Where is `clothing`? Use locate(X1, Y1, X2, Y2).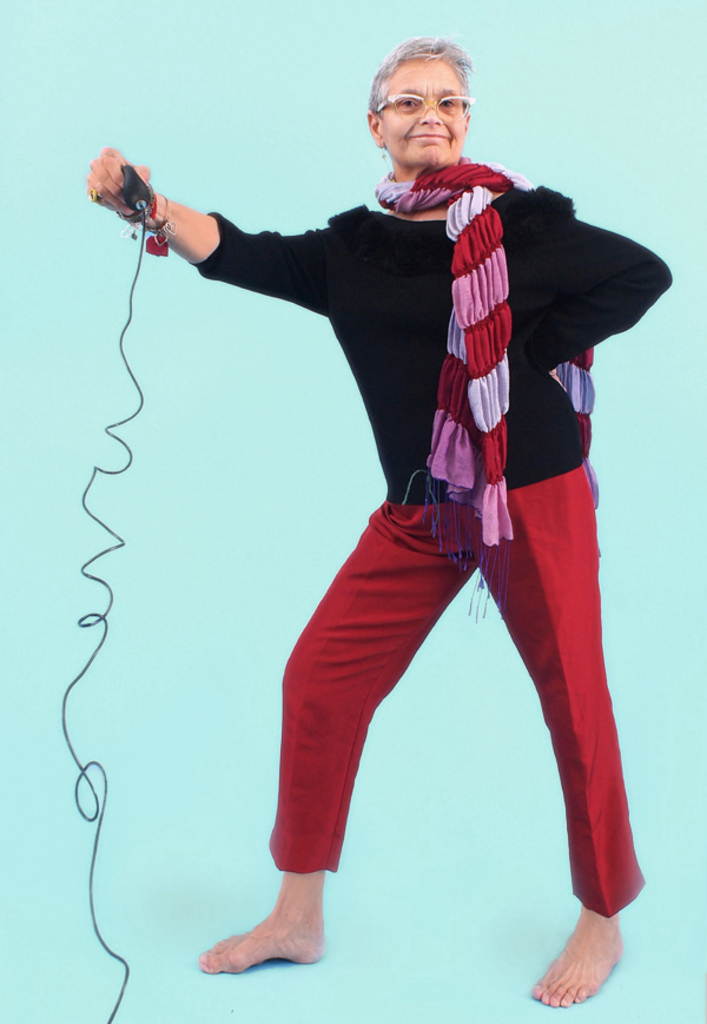
locate(375, 156, 601, 626).
